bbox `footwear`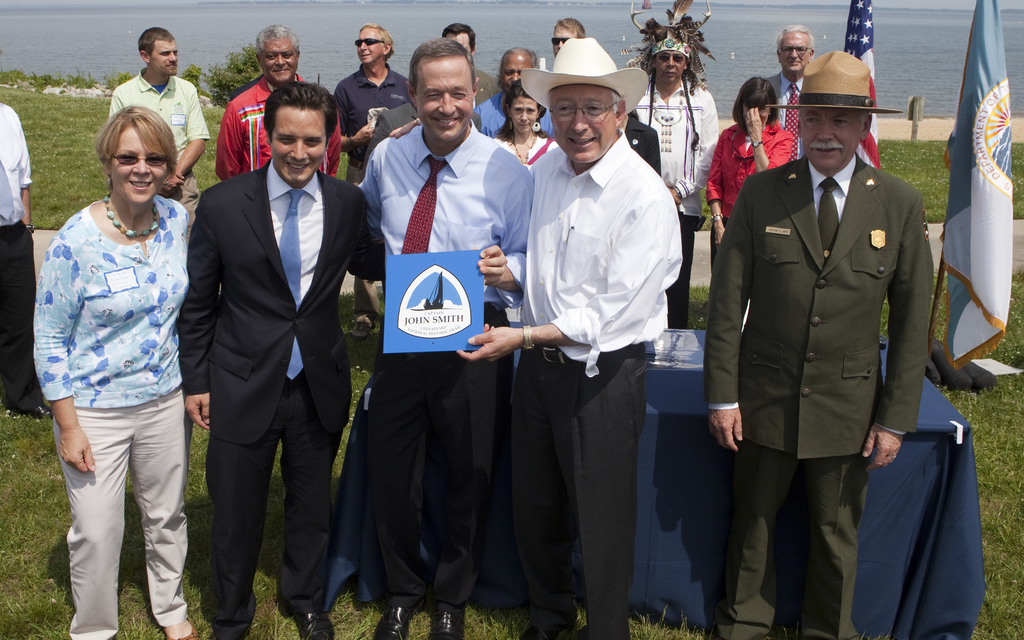
{"left": 348, "top": 324, "right": 377, "bottom": 337}
